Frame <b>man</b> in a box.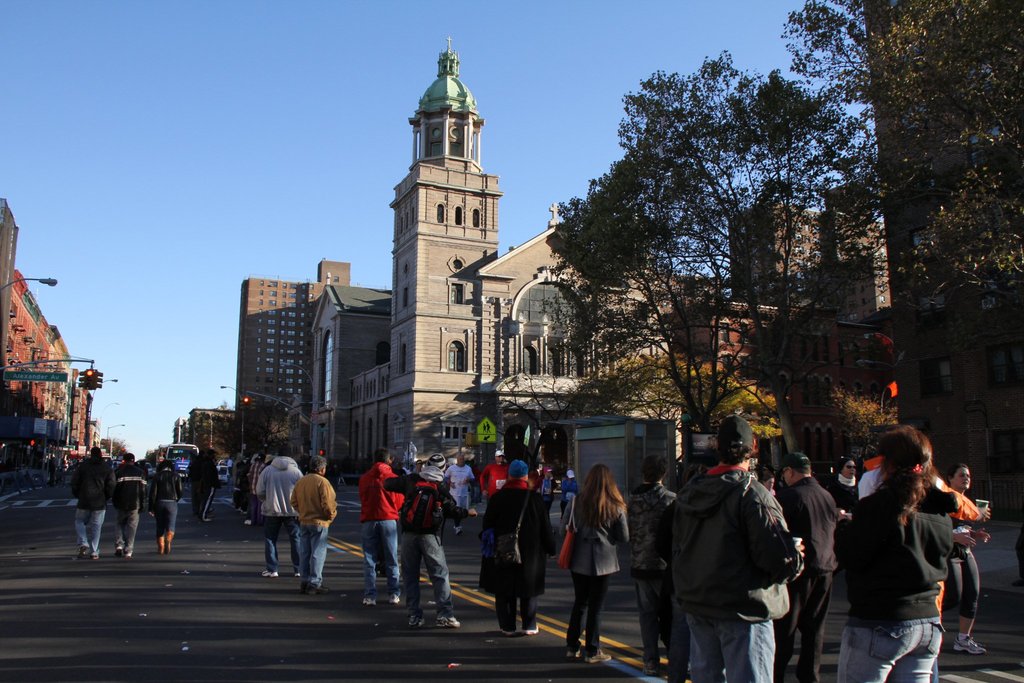
box(383, 460, 470, 625).
